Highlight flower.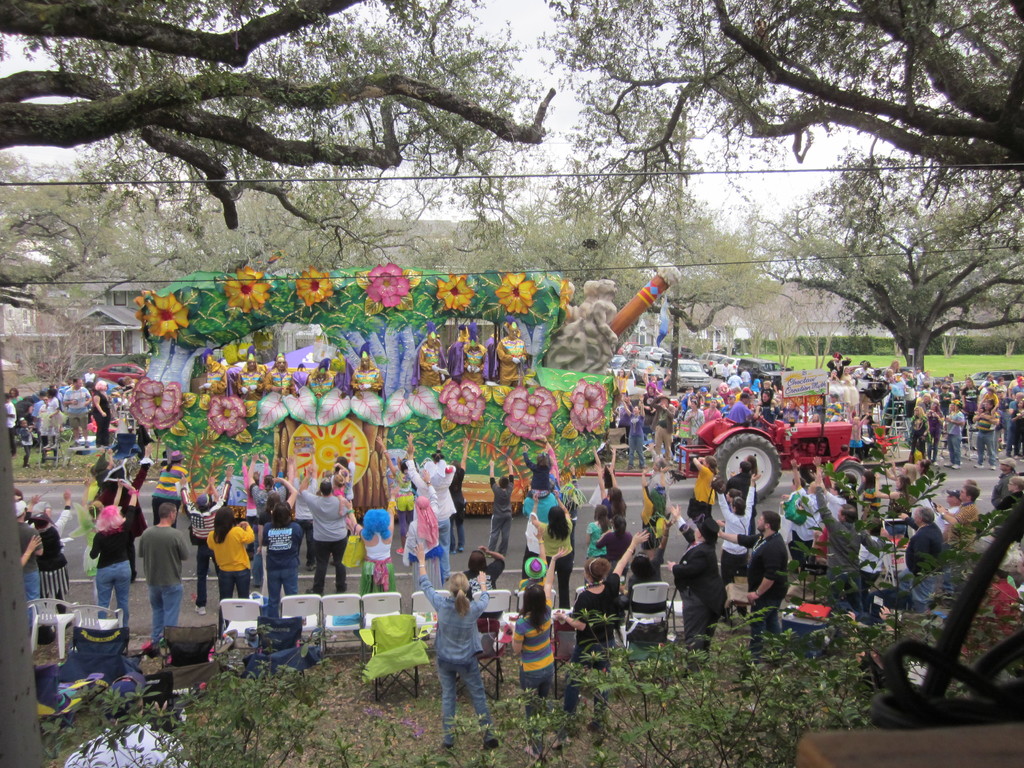
Highlighted region: 227:266:273:316.
